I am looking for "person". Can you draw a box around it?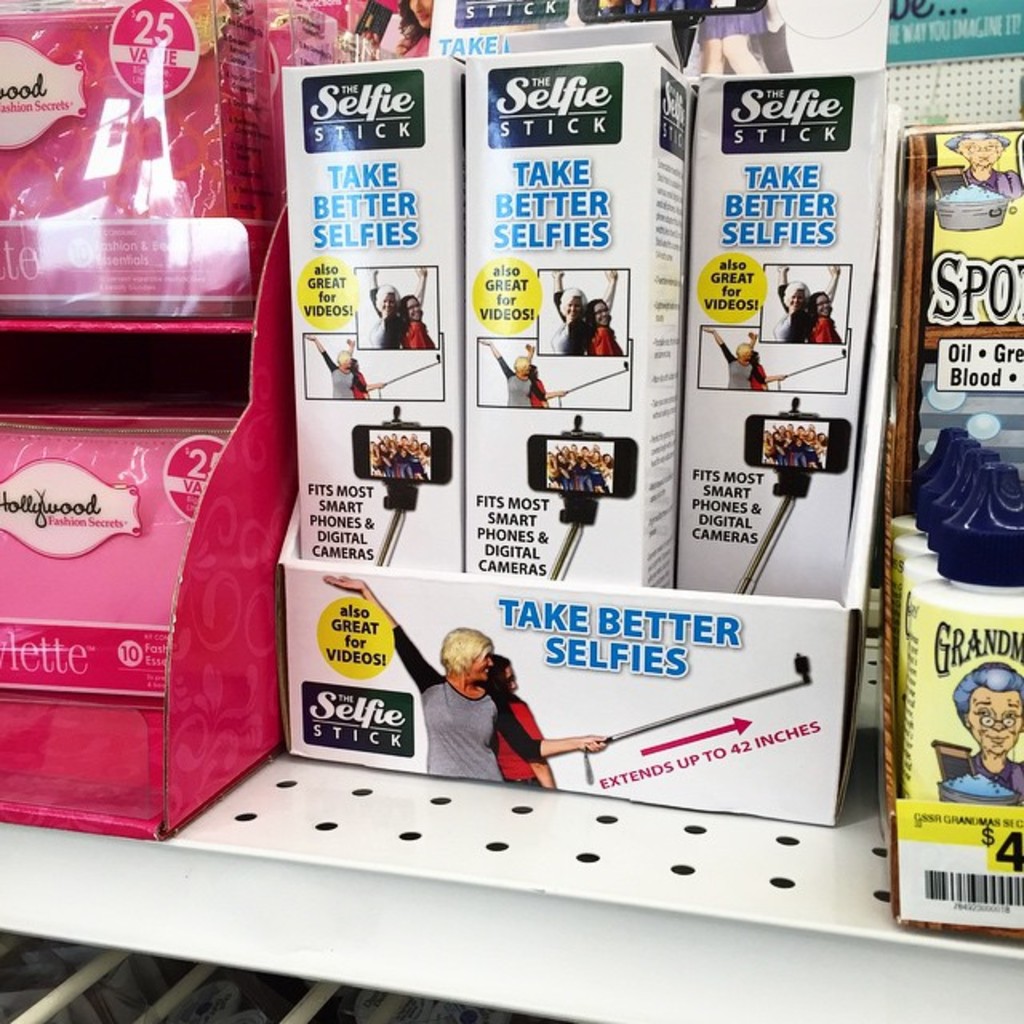
Sure, the bounding box is (x1=354, y1=346, x2=384, y2=395).
